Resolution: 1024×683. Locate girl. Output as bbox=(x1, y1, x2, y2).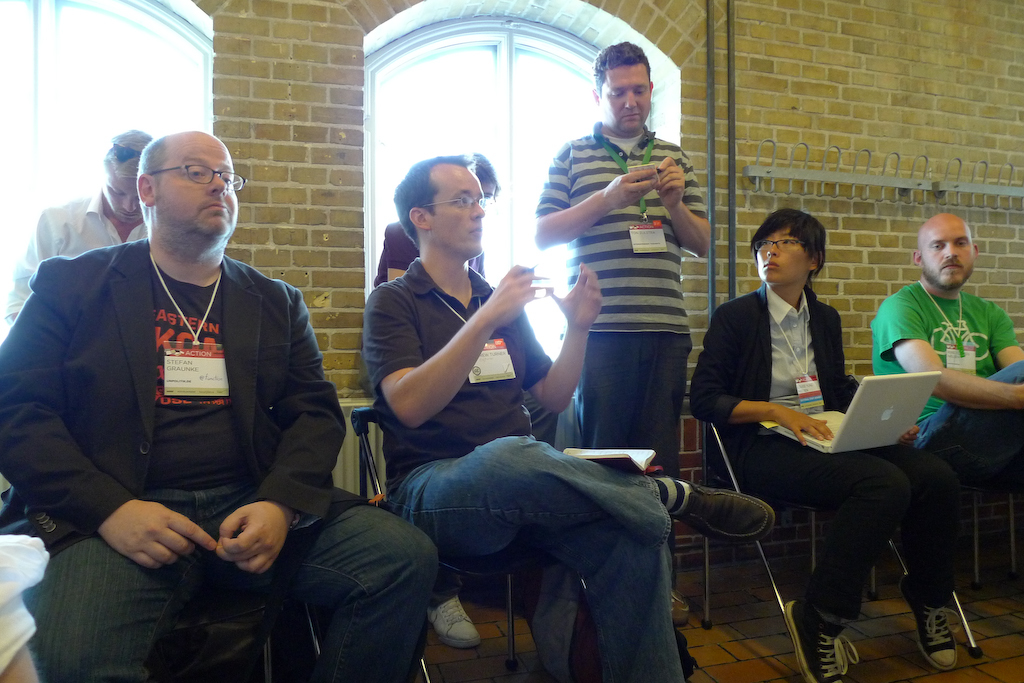
bbox=(686, 199, 955, 682).
